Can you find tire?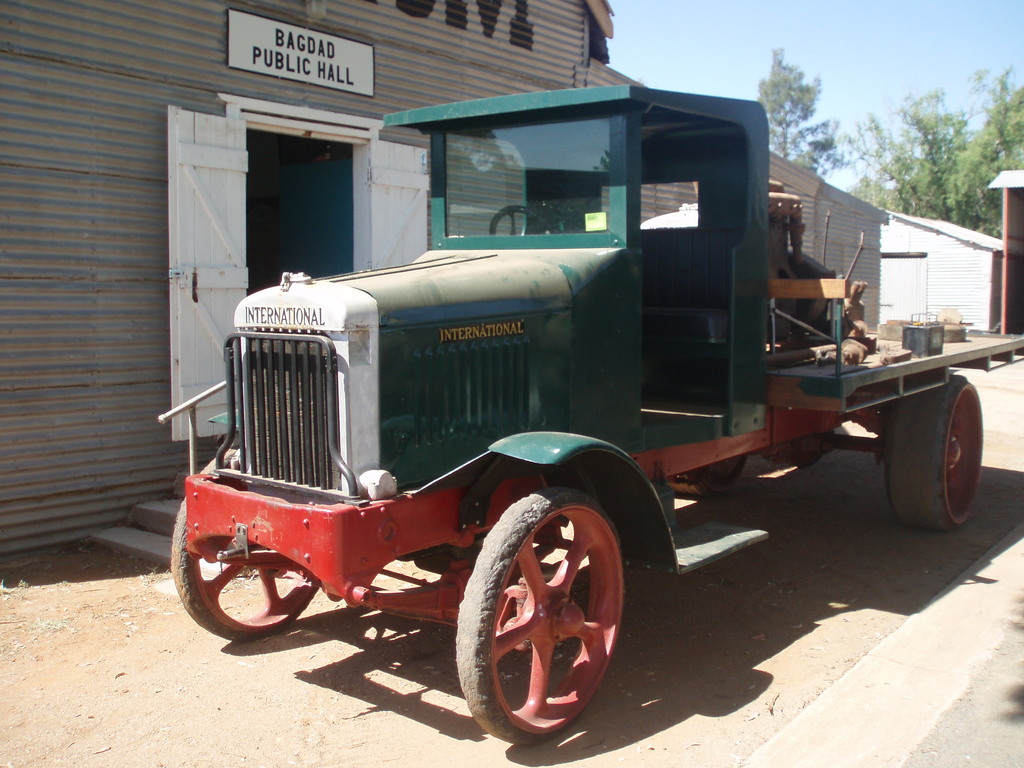
Yes, bounding box: 458, 495, 631, 742.
